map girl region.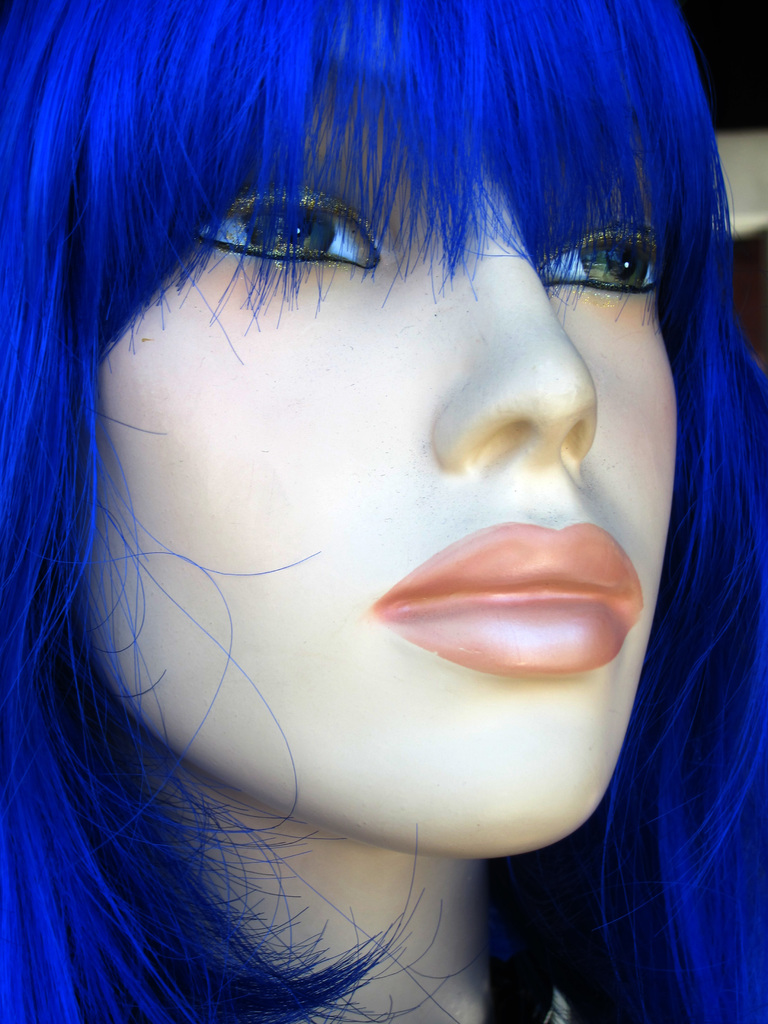
Mapped to (0, 0, 767, 1023).
